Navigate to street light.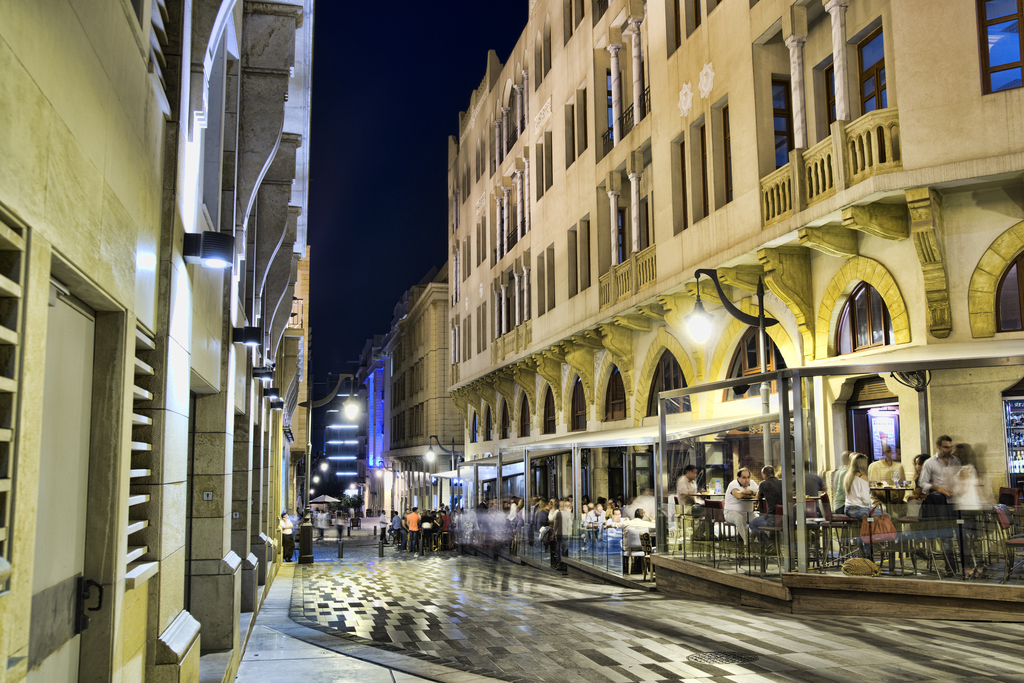
Navigation target: {"left": 304, "top": 467, "right": 320, "bottom": 482}.
